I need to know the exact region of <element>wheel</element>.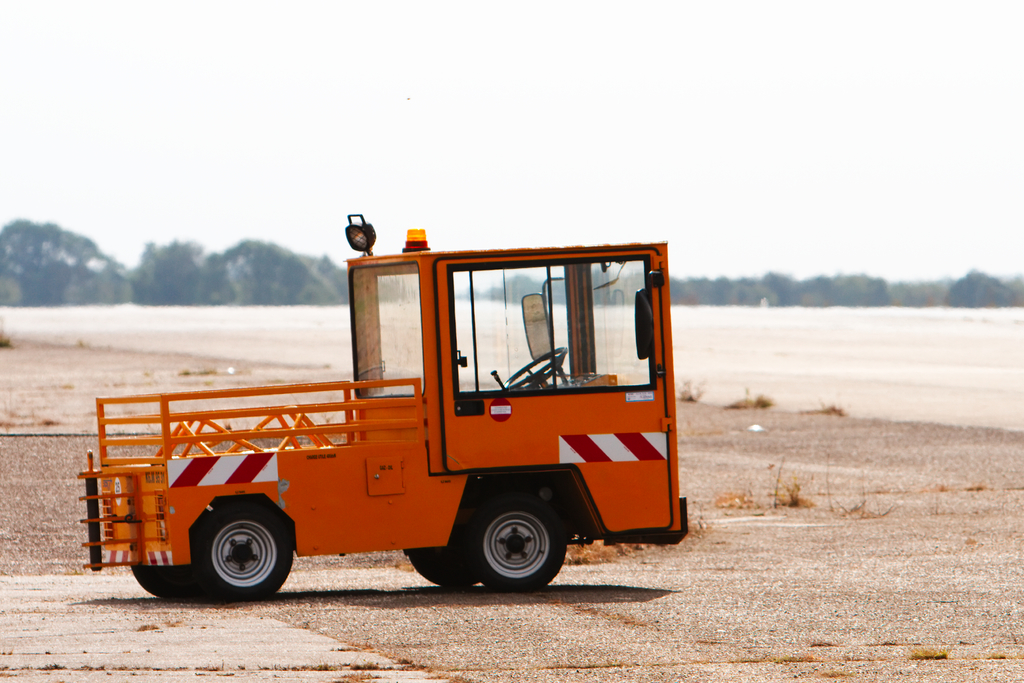
Region: select_region(408, 542, 496, 588).
